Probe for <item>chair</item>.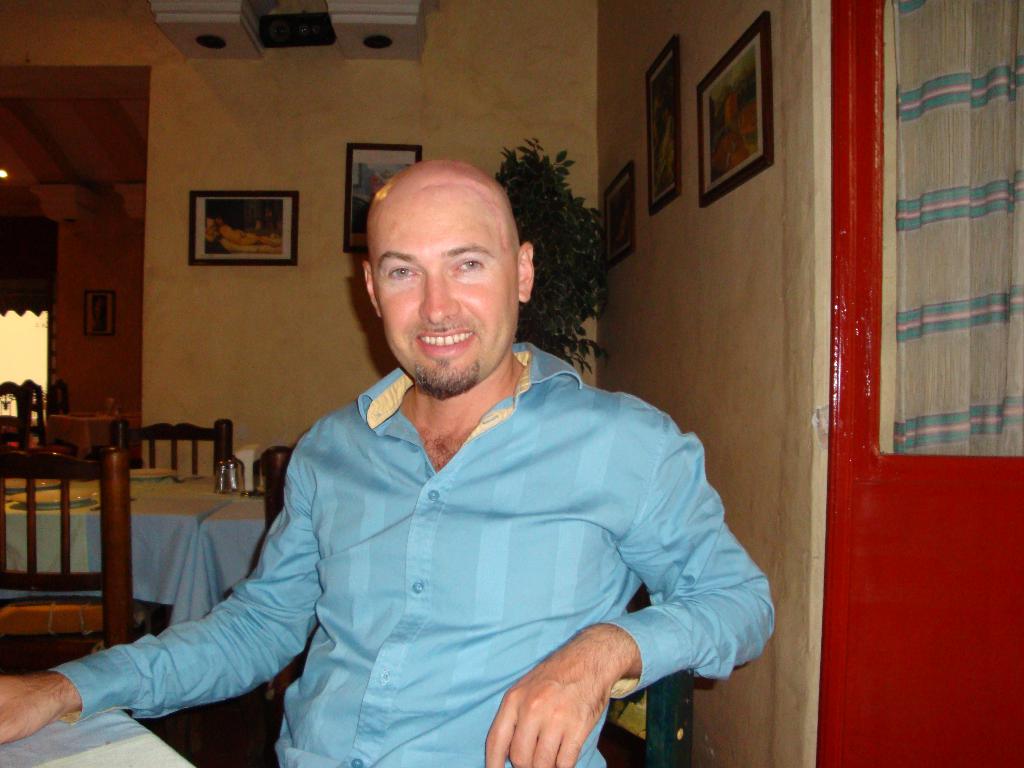
Probe result: {"x1": 253, "y1": 442, "x2": 293, "y2": 732}.
